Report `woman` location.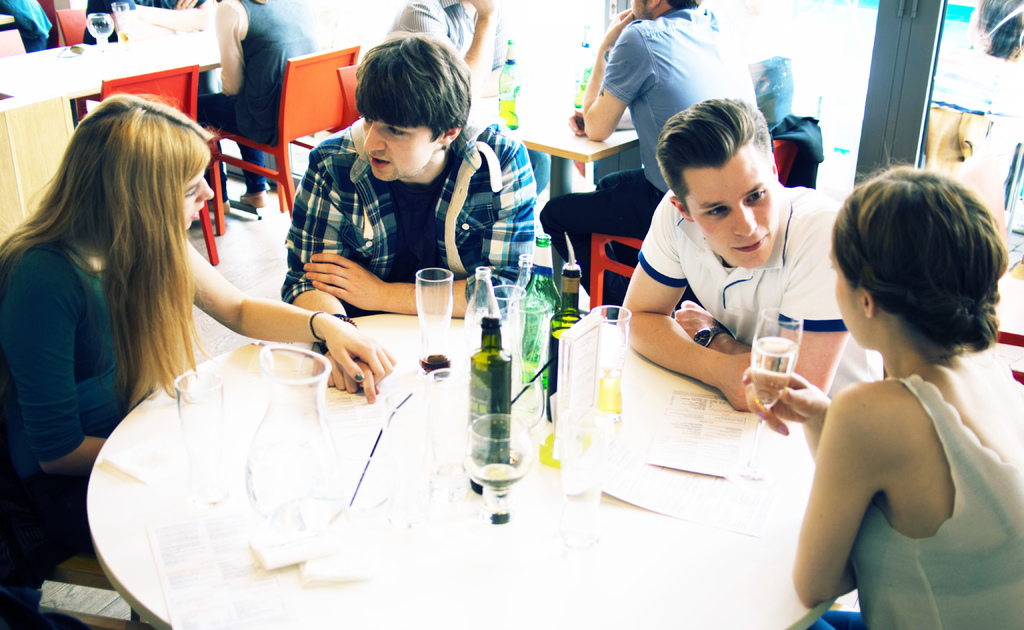
Report: x1=790 y1=169 x2=1023 y2=629.
